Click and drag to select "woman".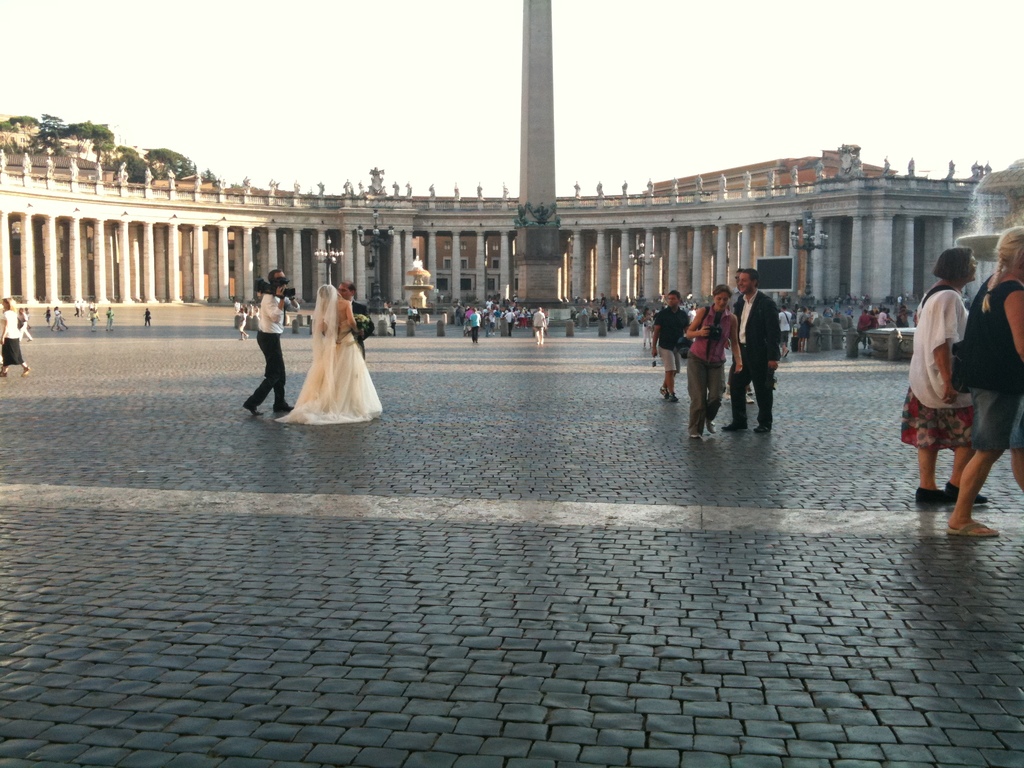
Selection: (0, 298, 35, 379).
